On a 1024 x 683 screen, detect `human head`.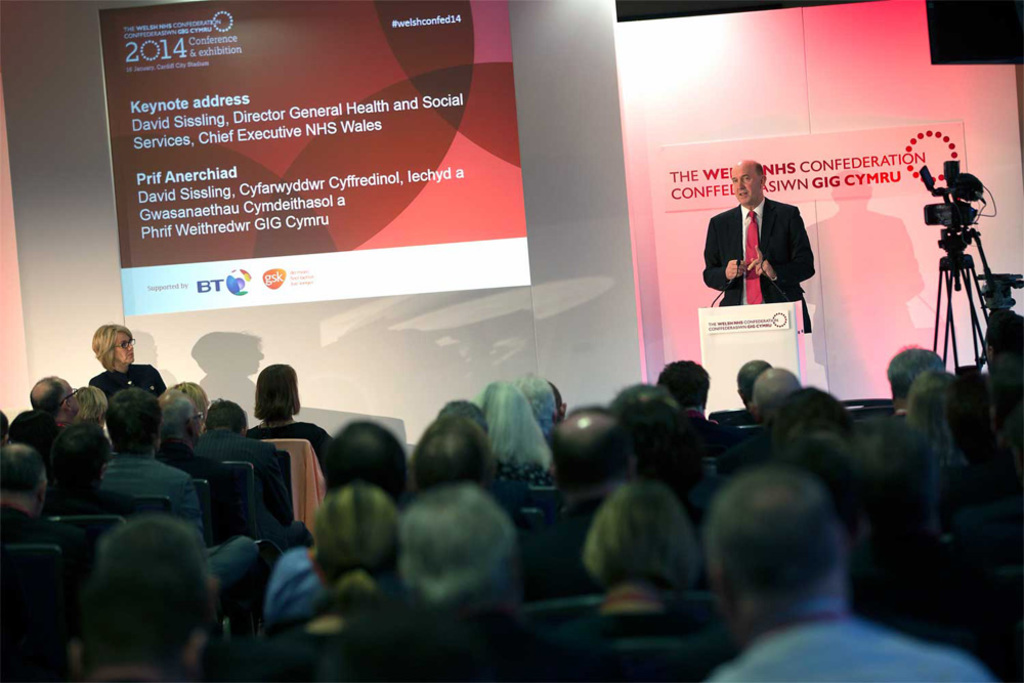
locate(730, 357, 770, 408).
